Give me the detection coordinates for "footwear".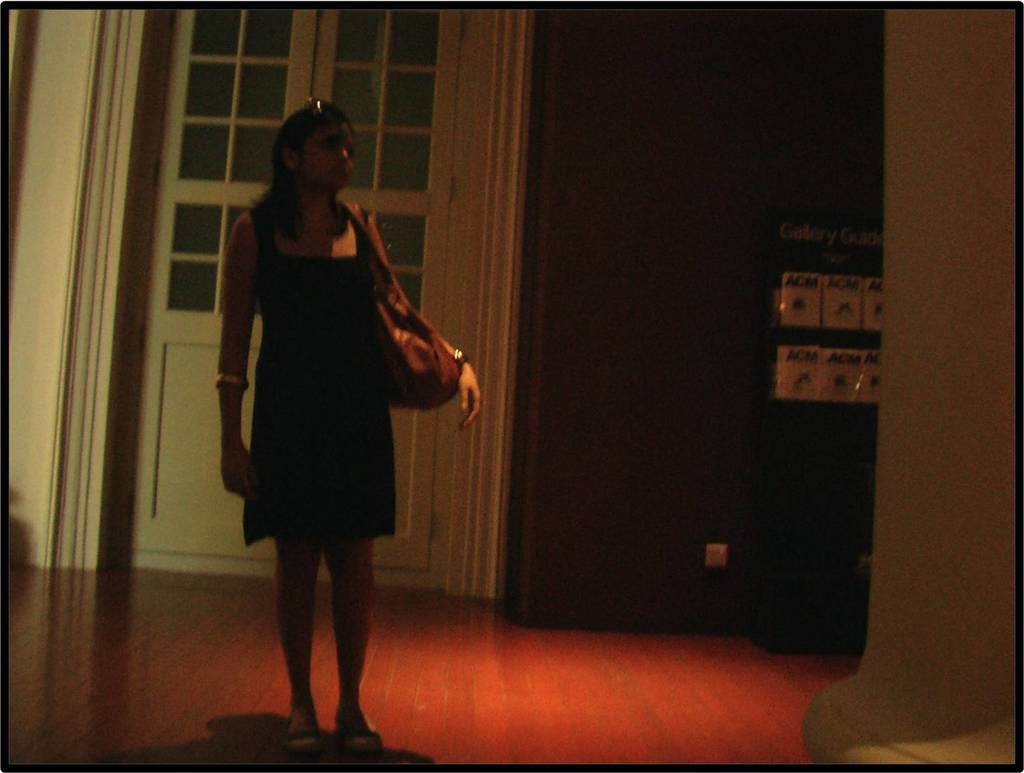
BBox(292, 733, 325, 753).
